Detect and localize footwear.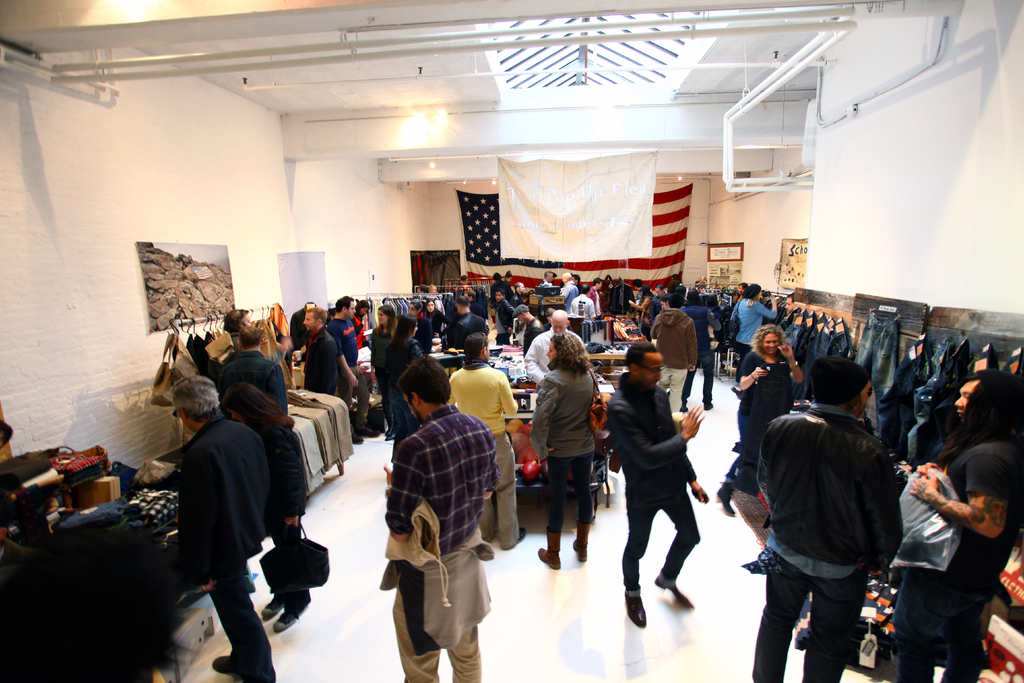
Localized at (718,482,744,526).
